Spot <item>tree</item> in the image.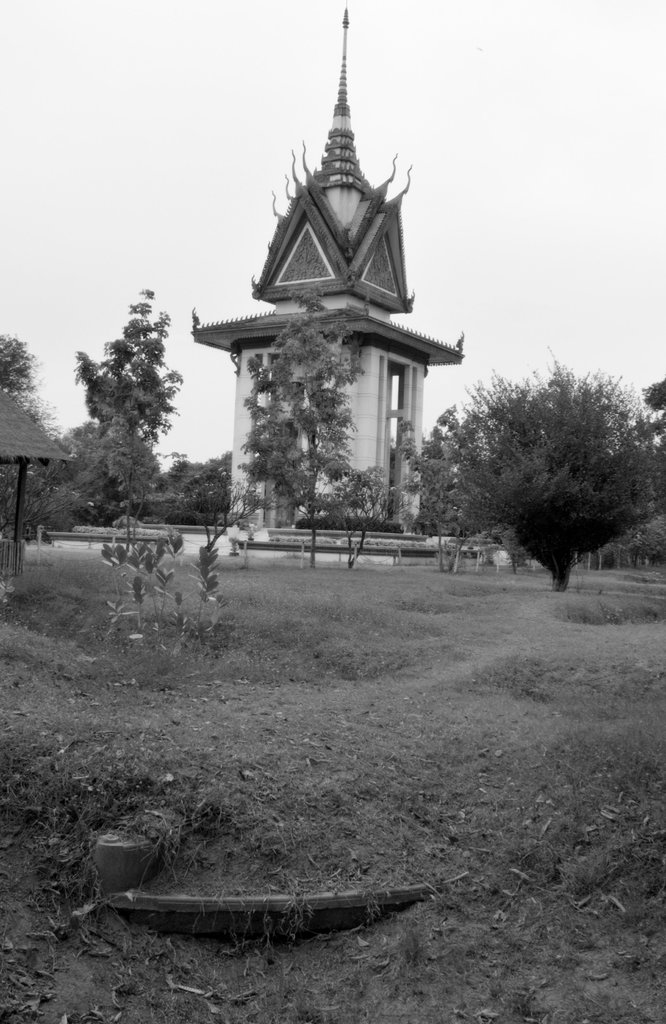
<item>tree</item> found at rect(442, 336, 640, 593).
